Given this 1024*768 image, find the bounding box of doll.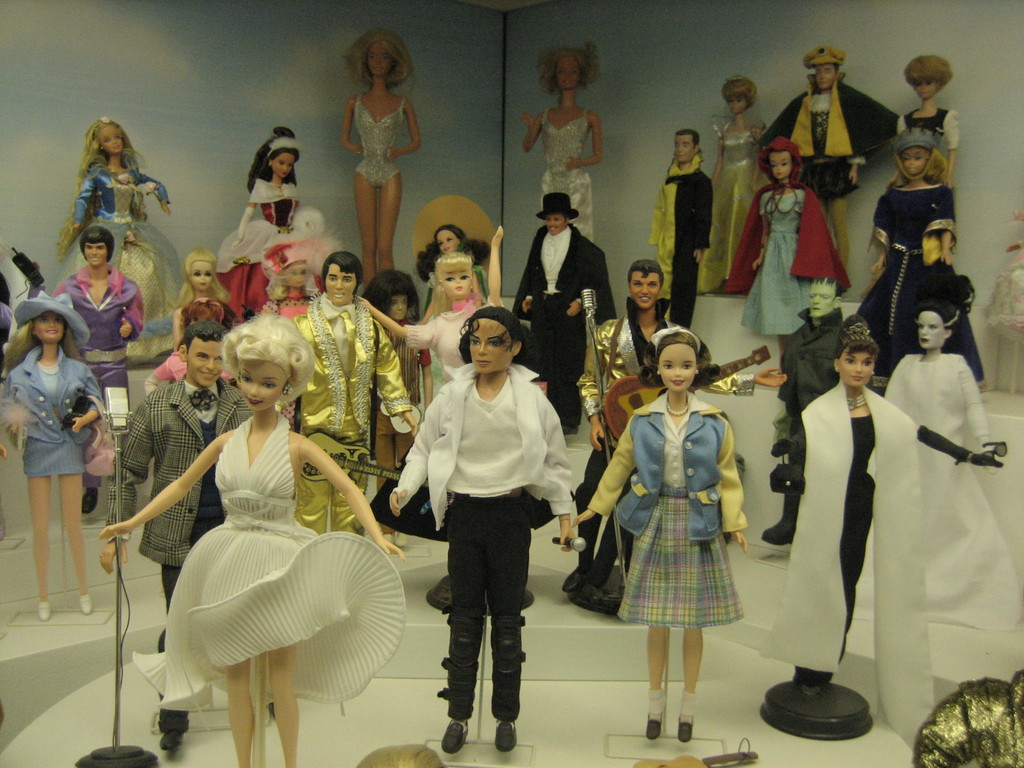
[left=719, top=140, right=853, bottom=333].
